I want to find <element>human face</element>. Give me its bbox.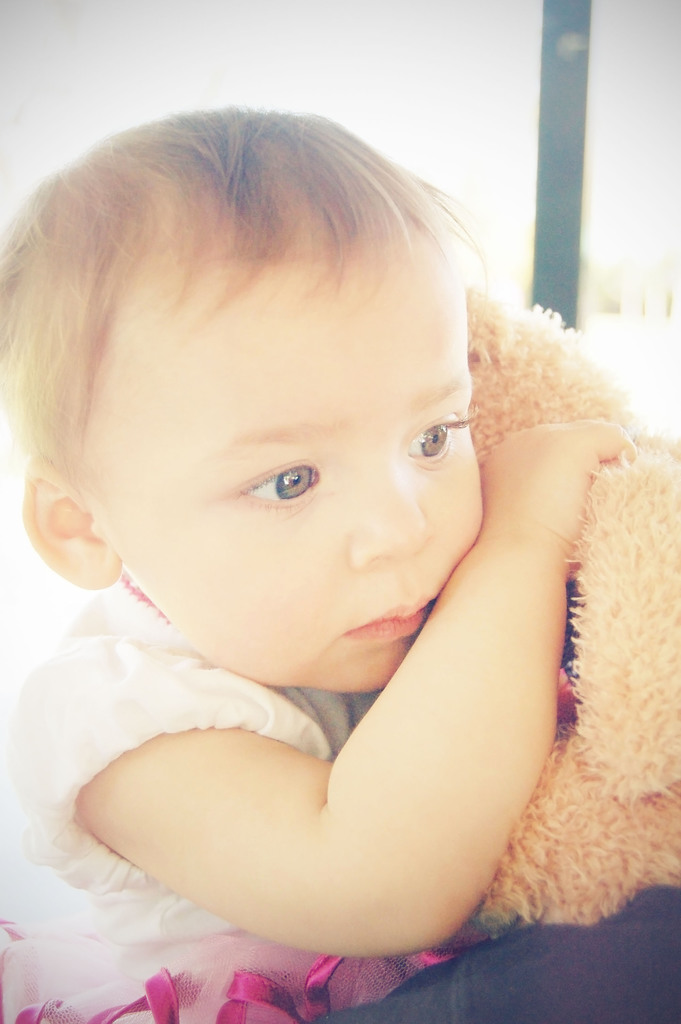
<region>75, 259, 485, 685</region>.
